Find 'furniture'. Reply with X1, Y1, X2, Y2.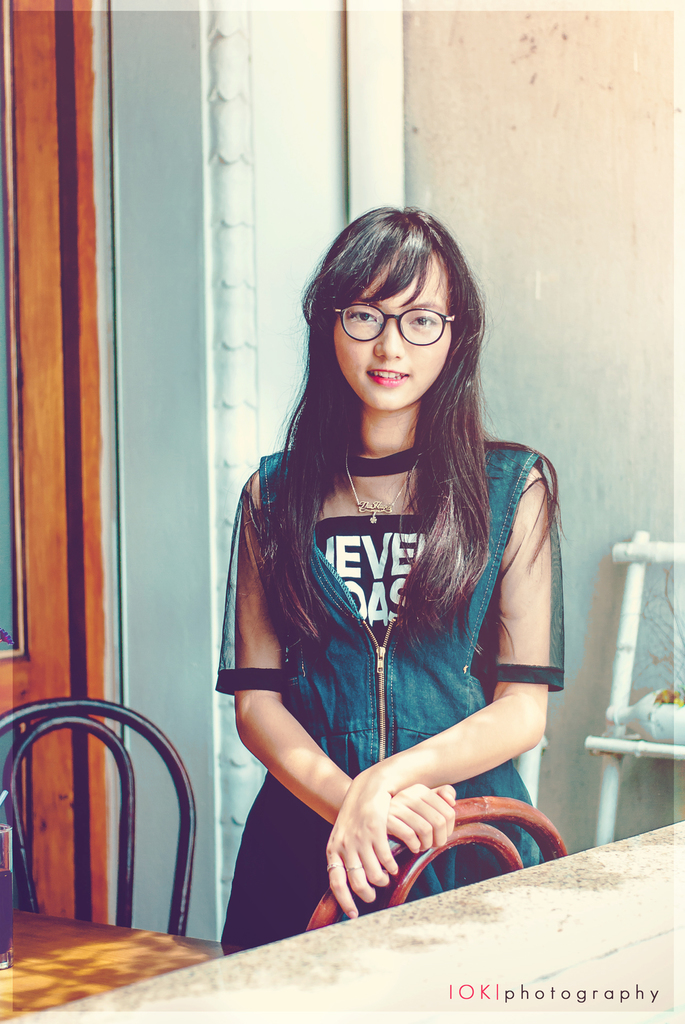
0, 694, 222, 1023.
